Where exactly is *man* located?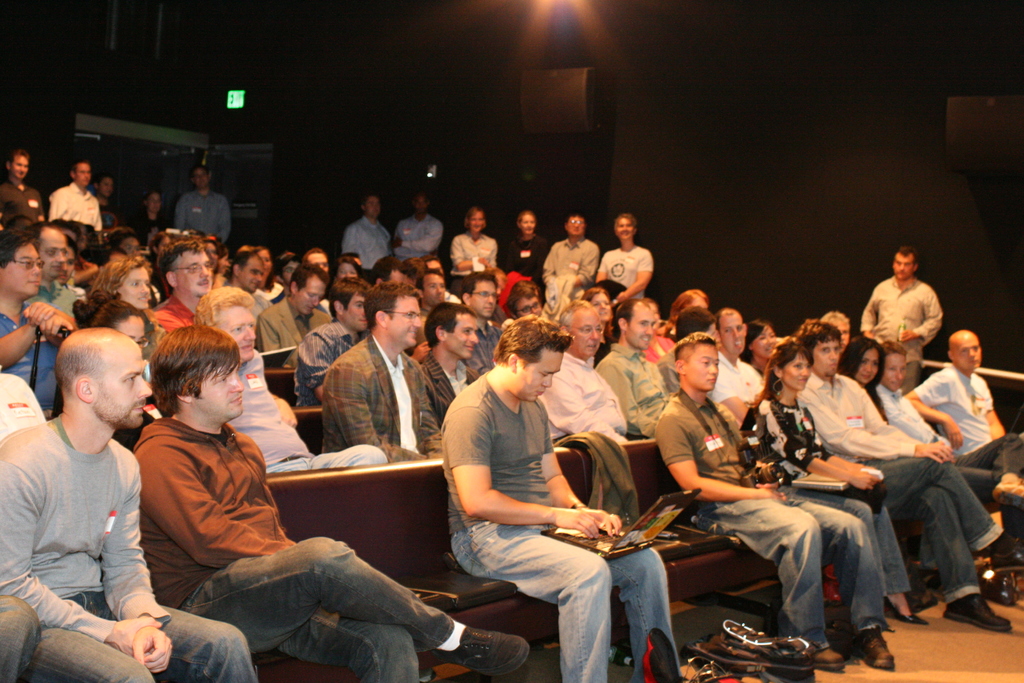
Its bounding box is <bbox>796, 320, 1013, 636</bbox>.
